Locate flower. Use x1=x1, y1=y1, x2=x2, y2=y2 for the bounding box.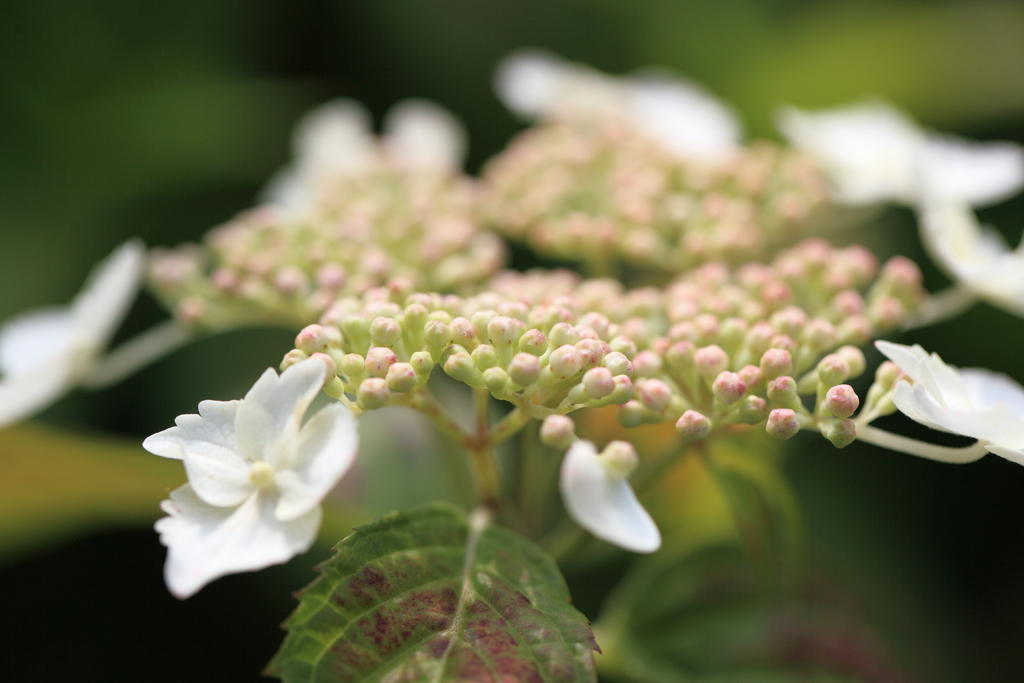
x1=781, y1=85, x2=1023, y2=233.
